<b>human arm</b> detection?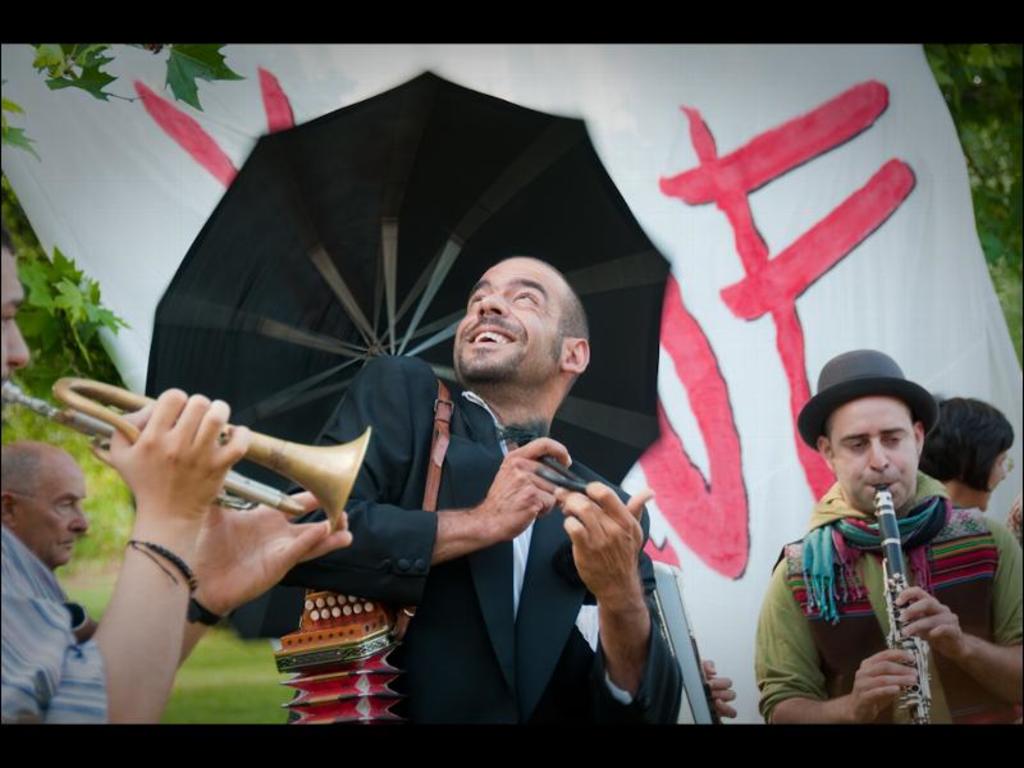
left=291, top=351, right=575, bottom=567
